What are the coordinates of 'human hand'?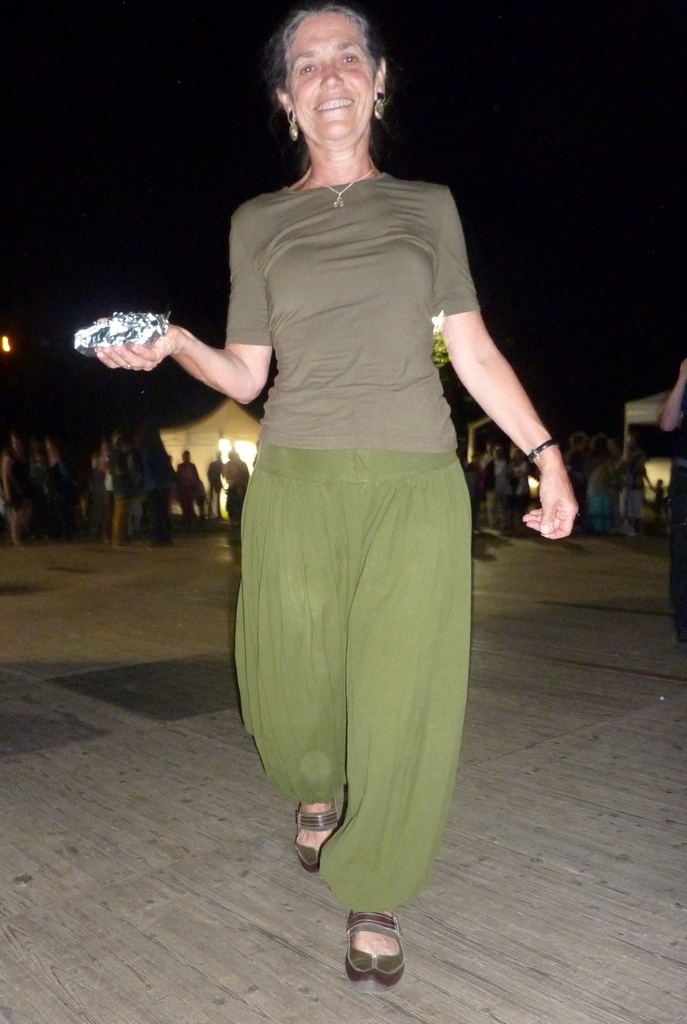
(95, 326, 181, 378).
